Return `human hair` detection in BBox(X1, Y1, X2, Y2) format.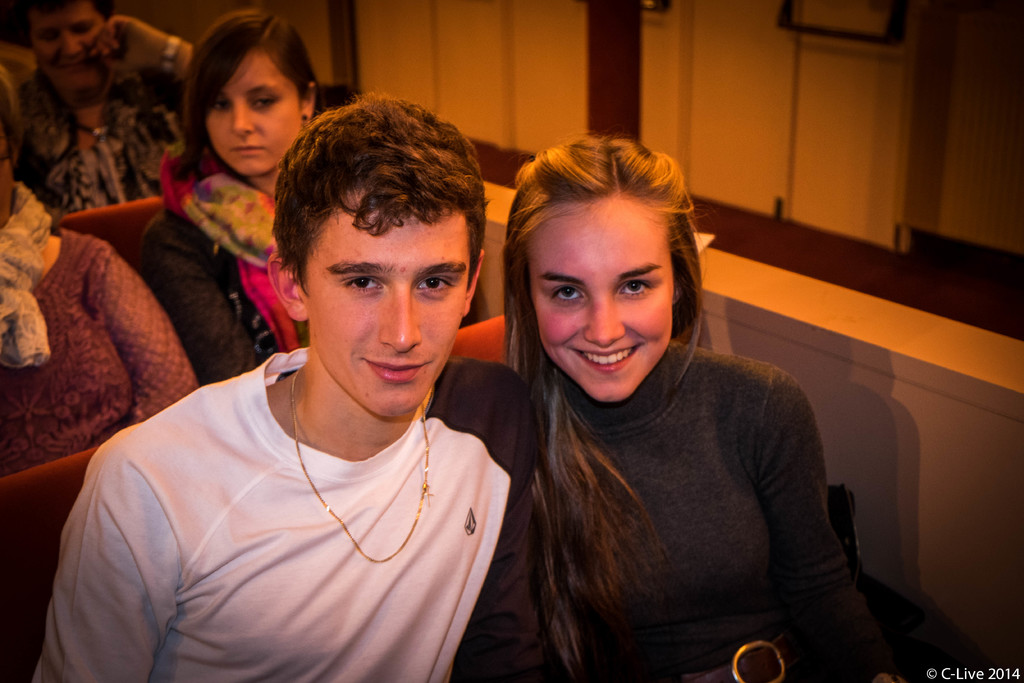
BBox(274, 82, 493, 295).
